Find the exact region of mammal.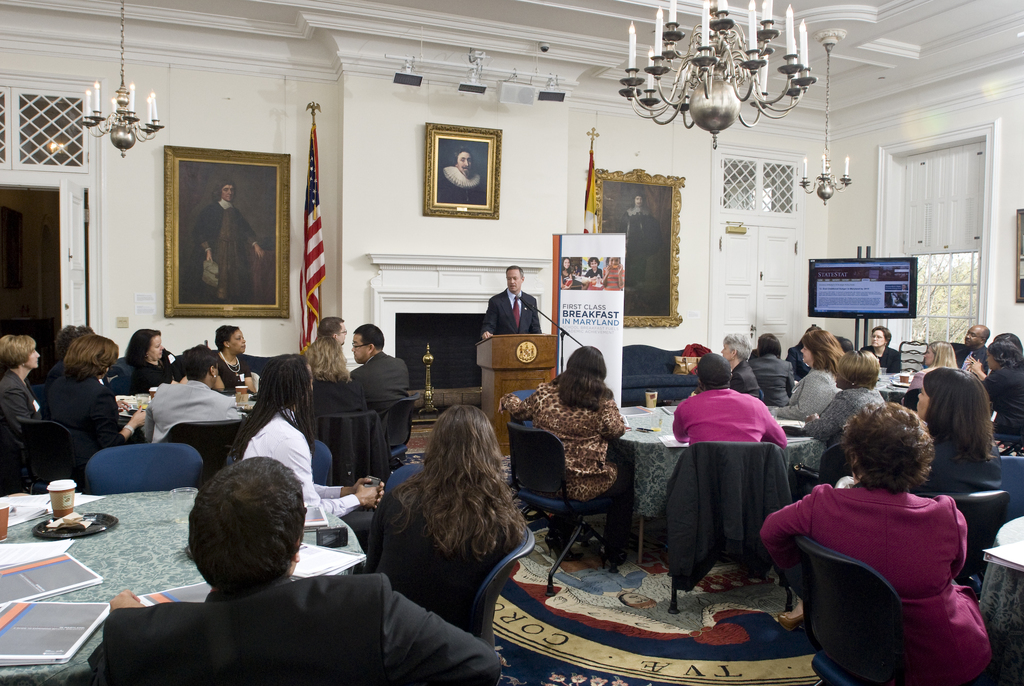
Exact region: [left=216, top=325, right=263, bottom=394].
